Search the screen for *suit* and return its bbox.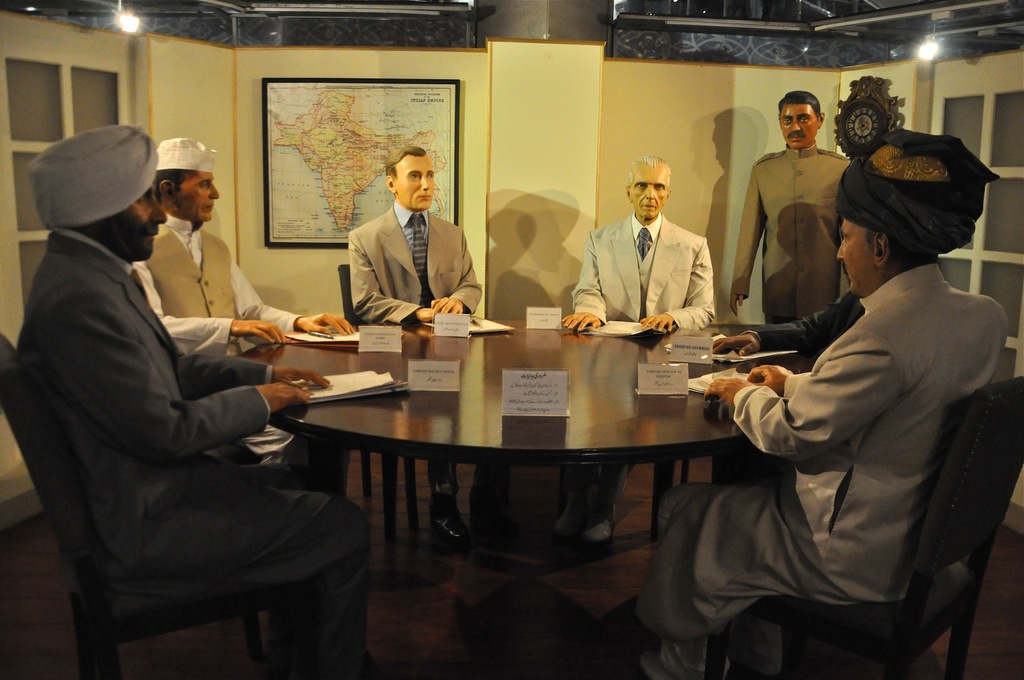
Found: pyautogui.locateOnScreen(3, 145, 349, 663).
